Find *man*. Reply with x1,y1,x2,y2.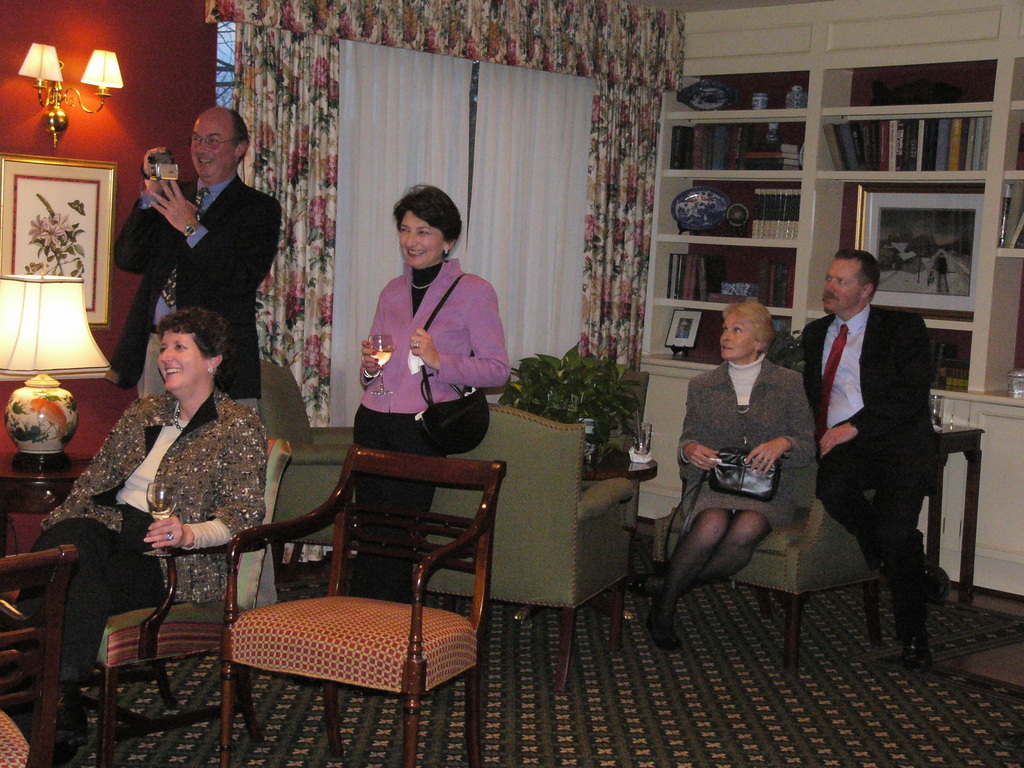
123,121,276,357.
